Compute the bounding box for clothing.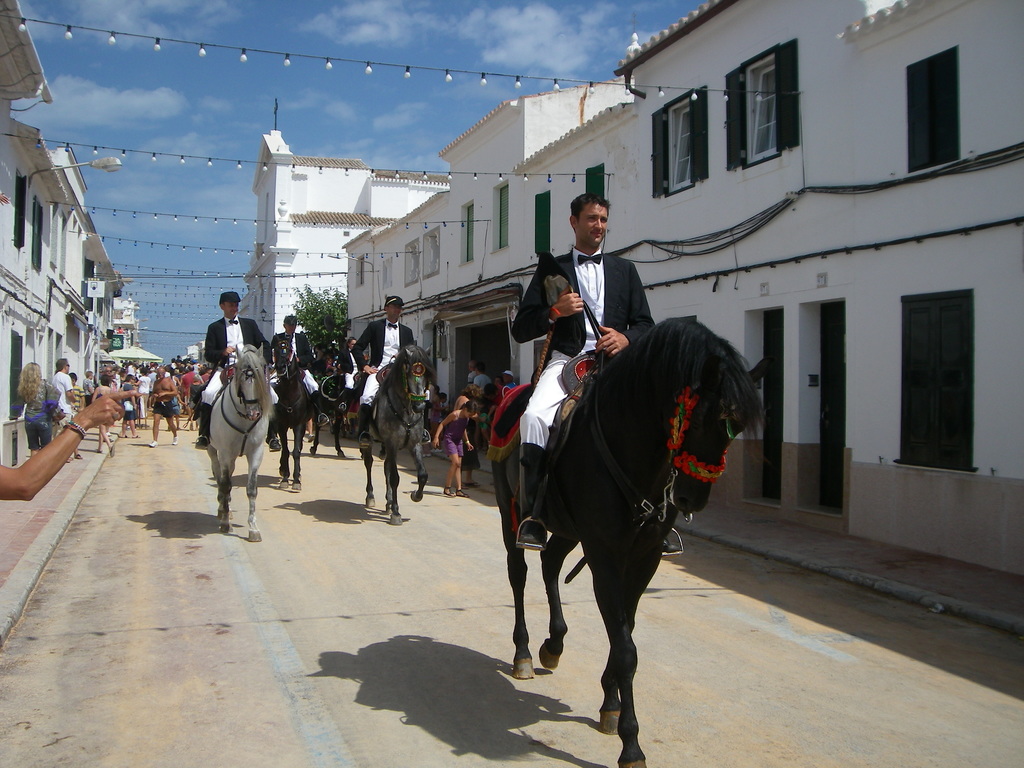
522/215/644/397.
